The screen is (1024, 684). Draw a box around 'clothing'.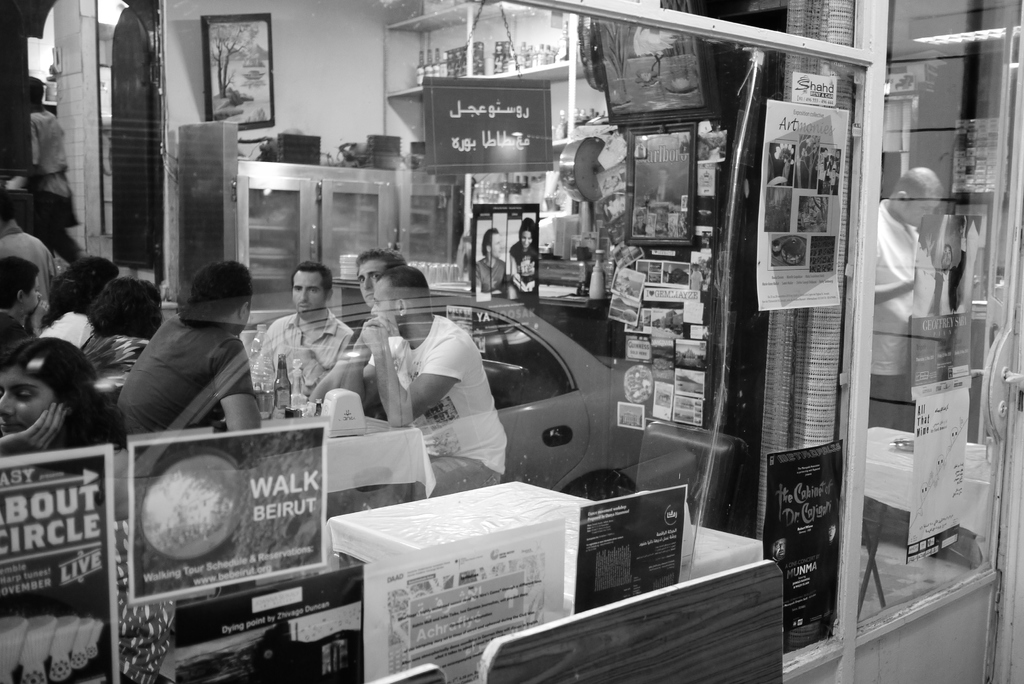
{"left": 872, "top": 196, "right": 923, "bottom": 377}.
